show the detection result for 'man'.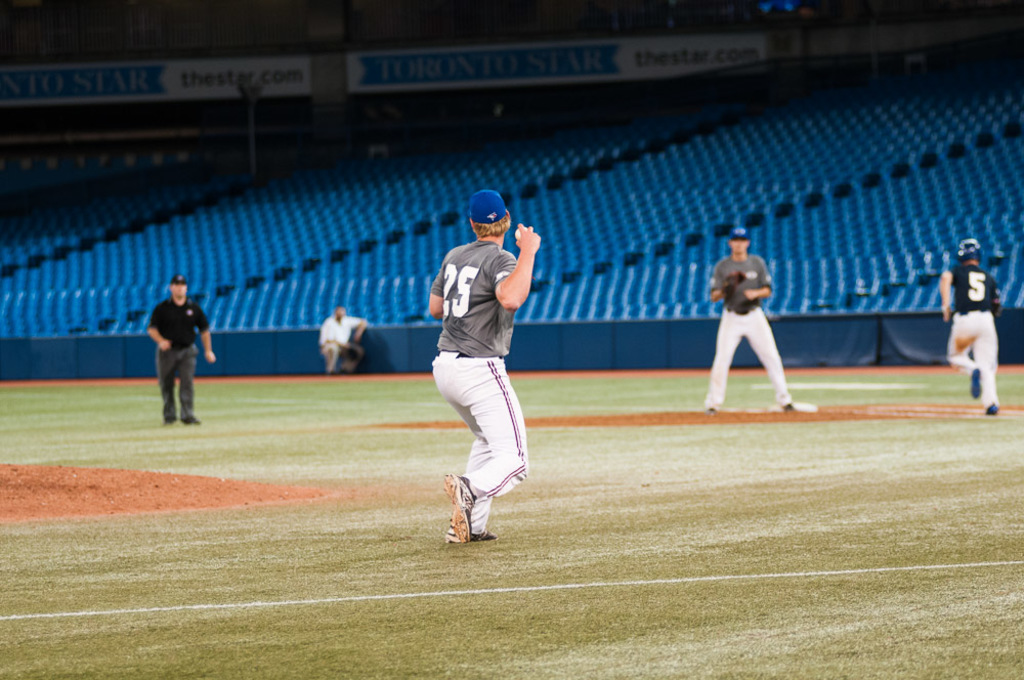
(319,308,375,375).
